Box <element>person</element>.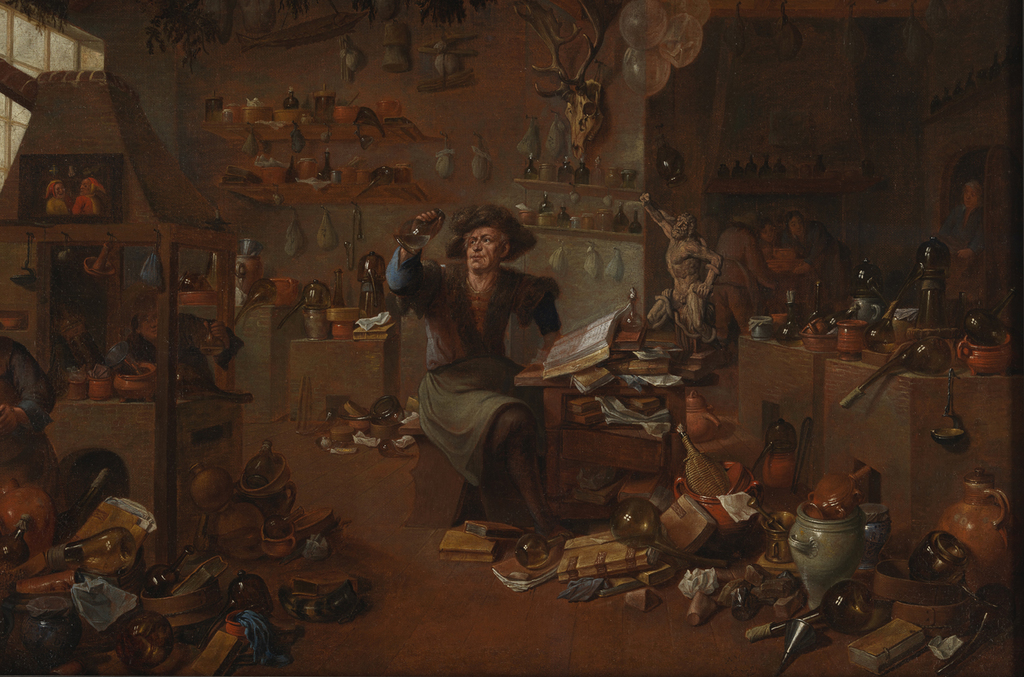
crop(747, 215, 806, 324).
